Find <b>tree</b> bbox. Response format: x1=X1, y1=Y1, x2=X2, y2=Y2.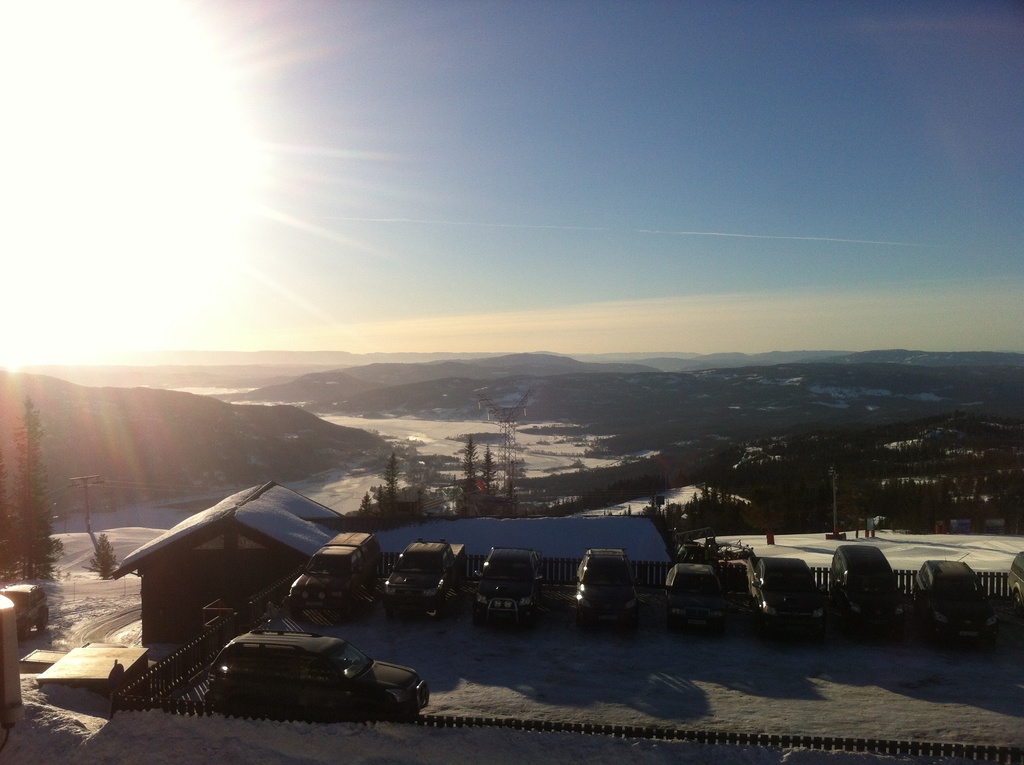
x1=86, y1=534, x2=120, y2=576.
